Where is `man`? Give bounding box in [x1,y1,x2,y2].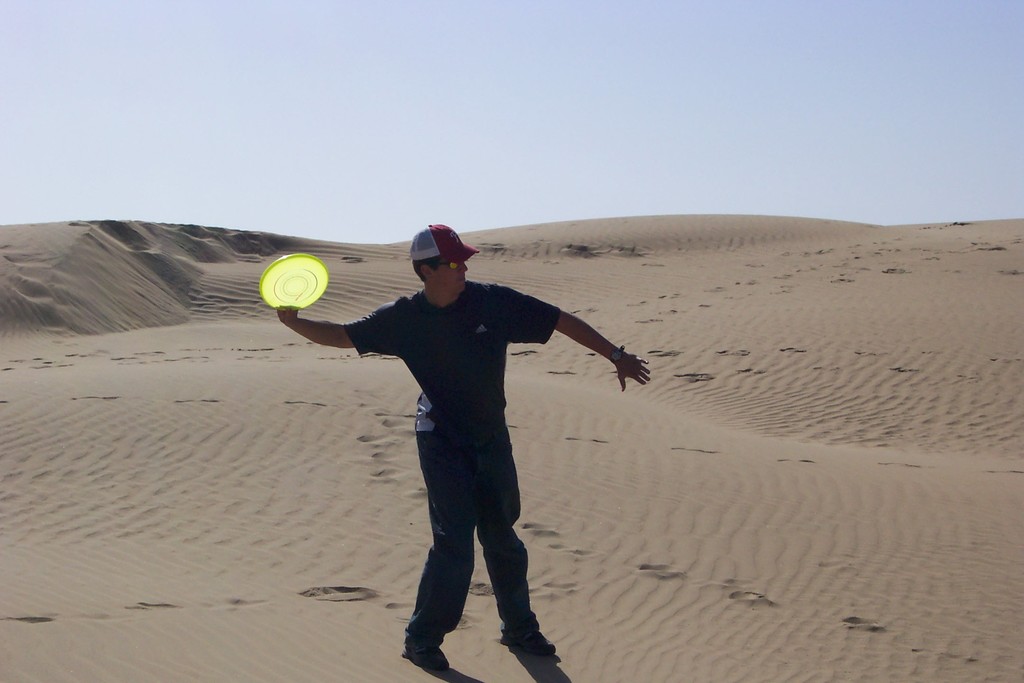
[295,205,625,678].
